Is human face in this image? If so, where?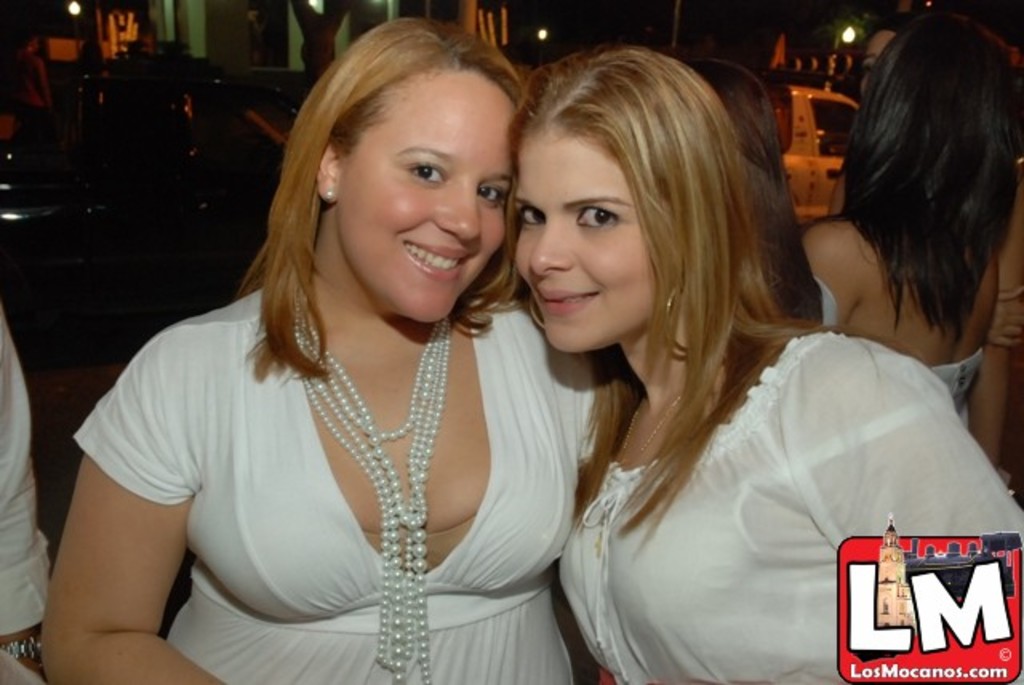
Yes, at rect(333, 67, 525, 325).
